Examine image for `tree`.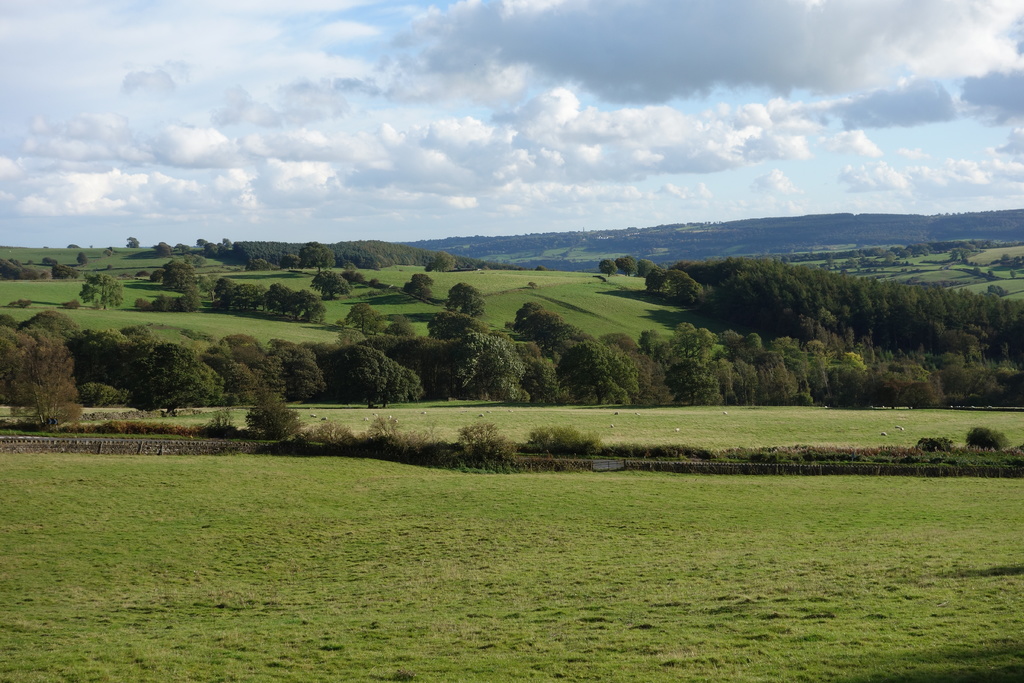
Examination result: (left=130, top=336, right=227, bottom=402).
